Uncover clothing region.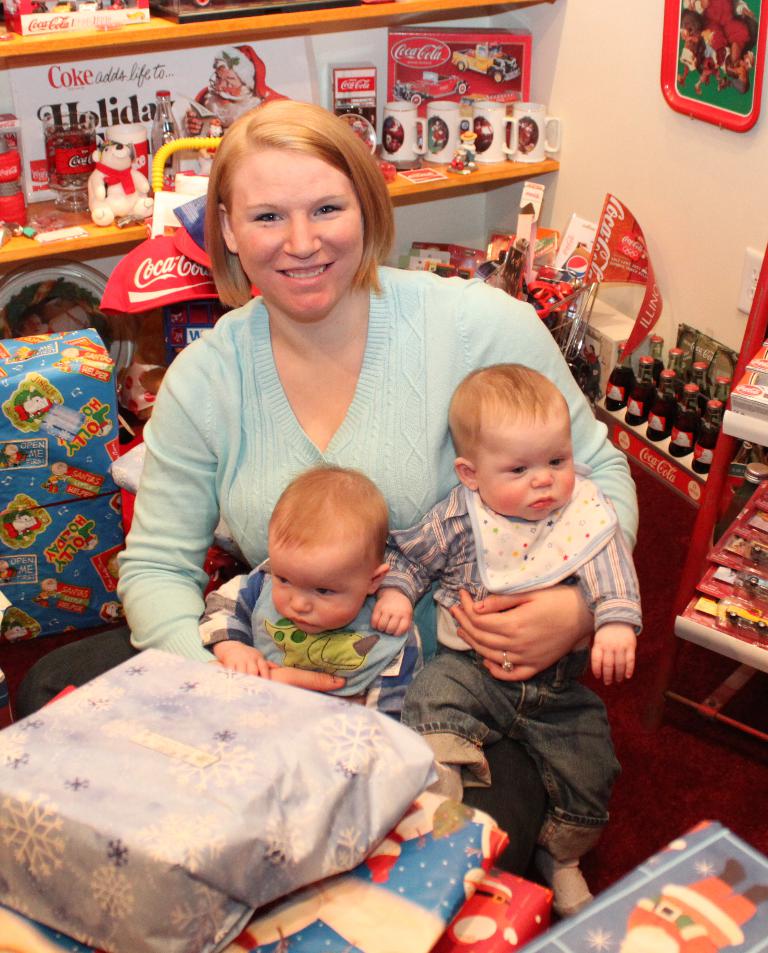
Uncovered: 381/470/643/867.
